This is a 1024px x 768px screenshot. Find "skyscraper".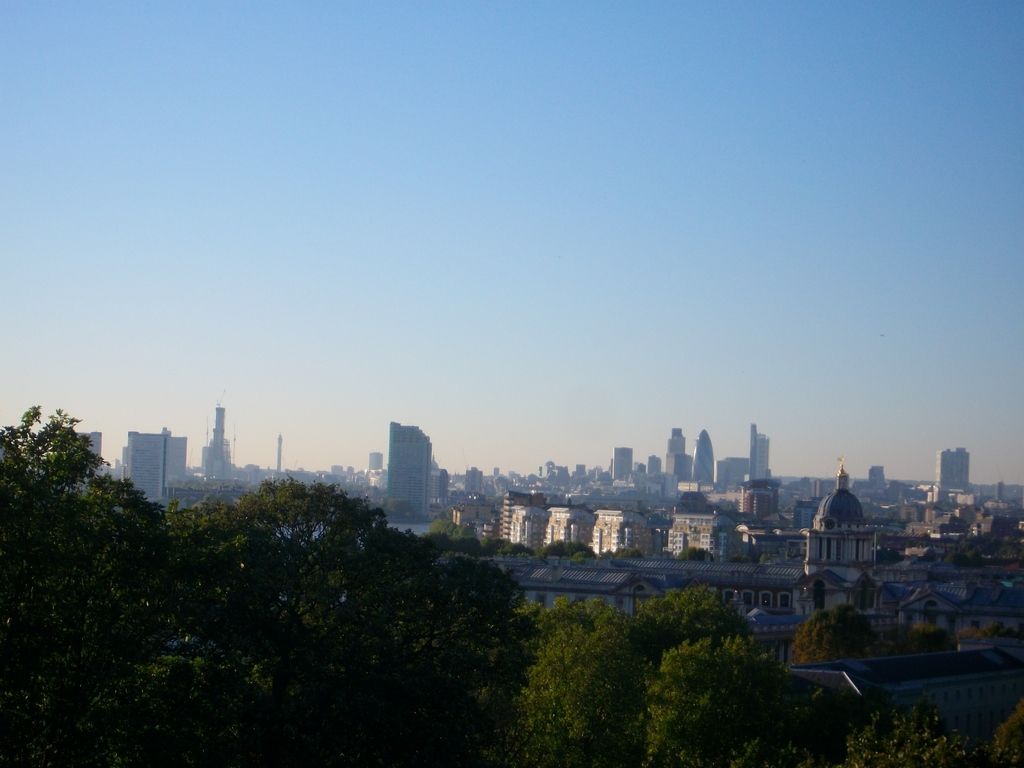
Bounding box: 272, 425, 284, 478.
